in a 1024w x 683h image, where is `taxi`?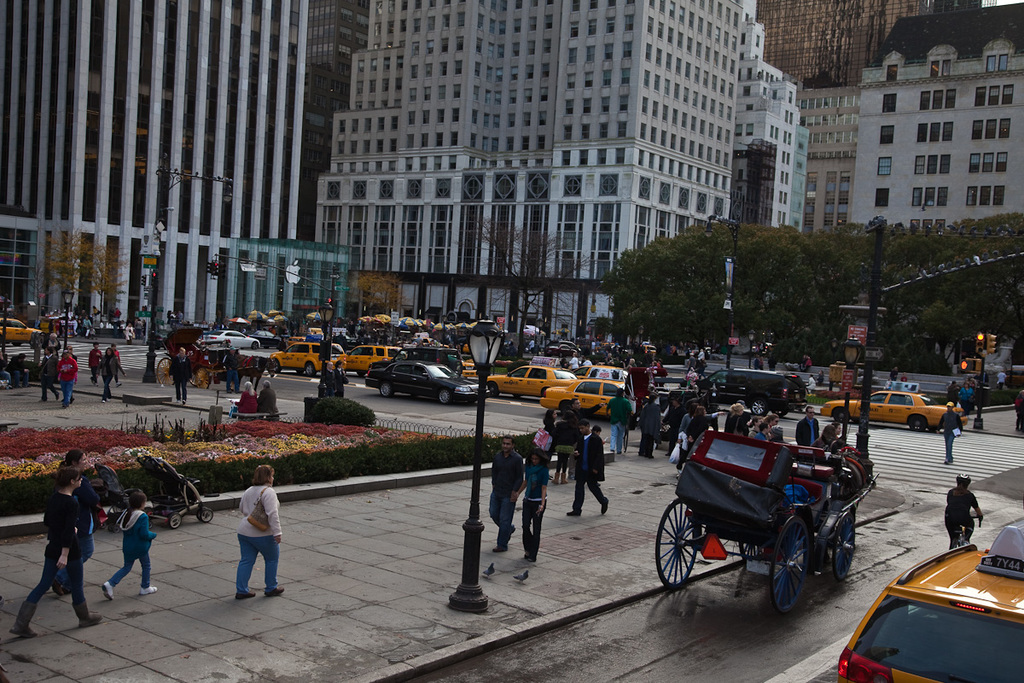
[451, 355, 479, 377].
